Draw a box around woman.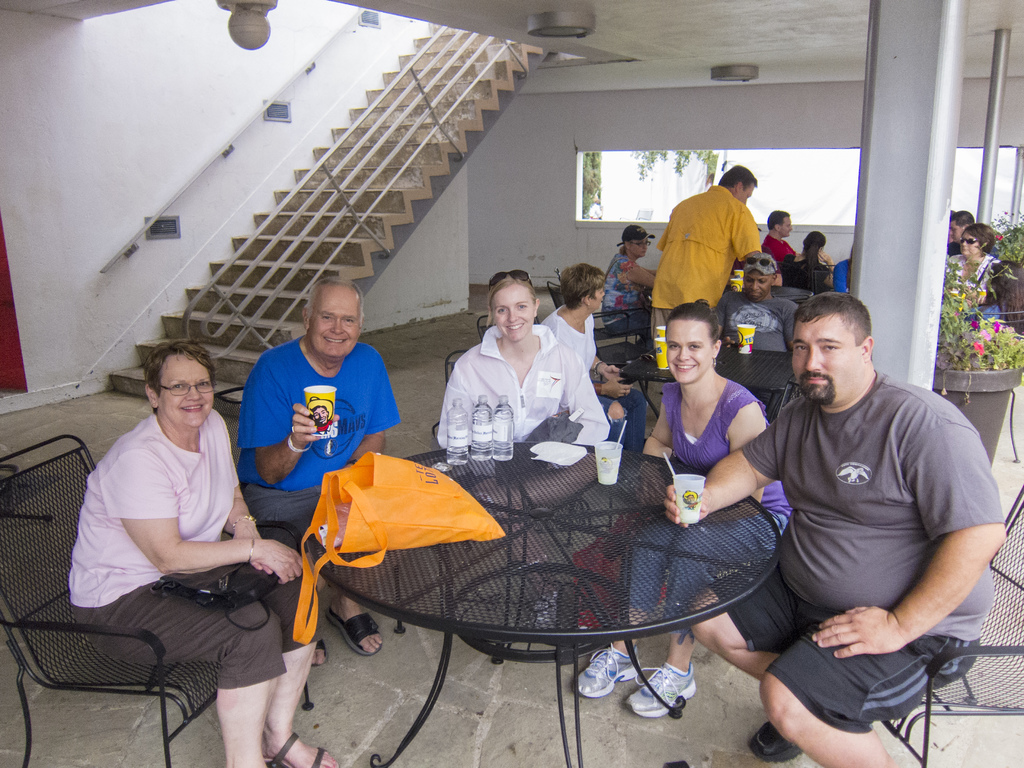
bbox(65, 342, 341, 767).
